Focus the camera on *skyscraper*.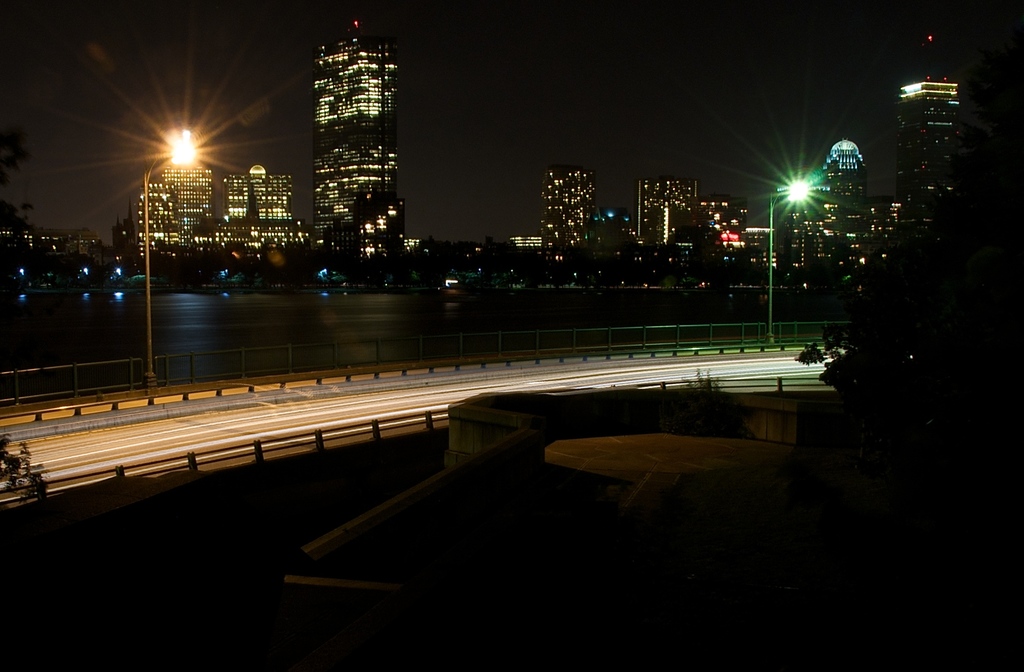
Focus region: [666,194,746,257].
